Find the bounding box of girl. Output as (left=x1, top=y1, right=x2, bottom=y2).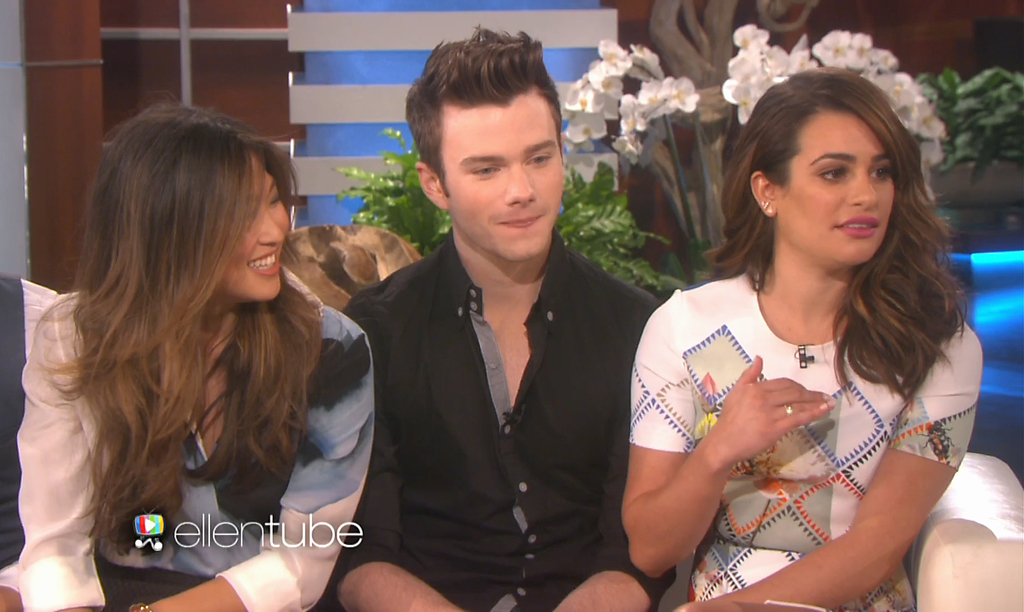
(left=616, top=68, right=986, bottom=611).
